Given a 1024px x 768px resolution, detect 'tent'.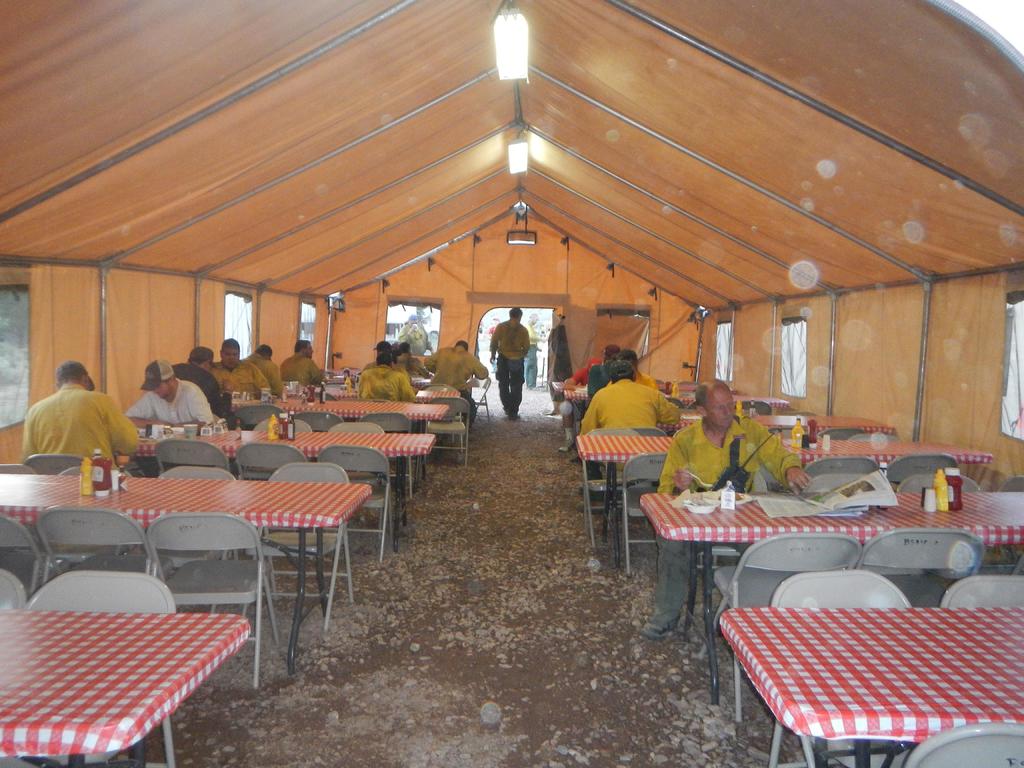
0:0:1023:562.
